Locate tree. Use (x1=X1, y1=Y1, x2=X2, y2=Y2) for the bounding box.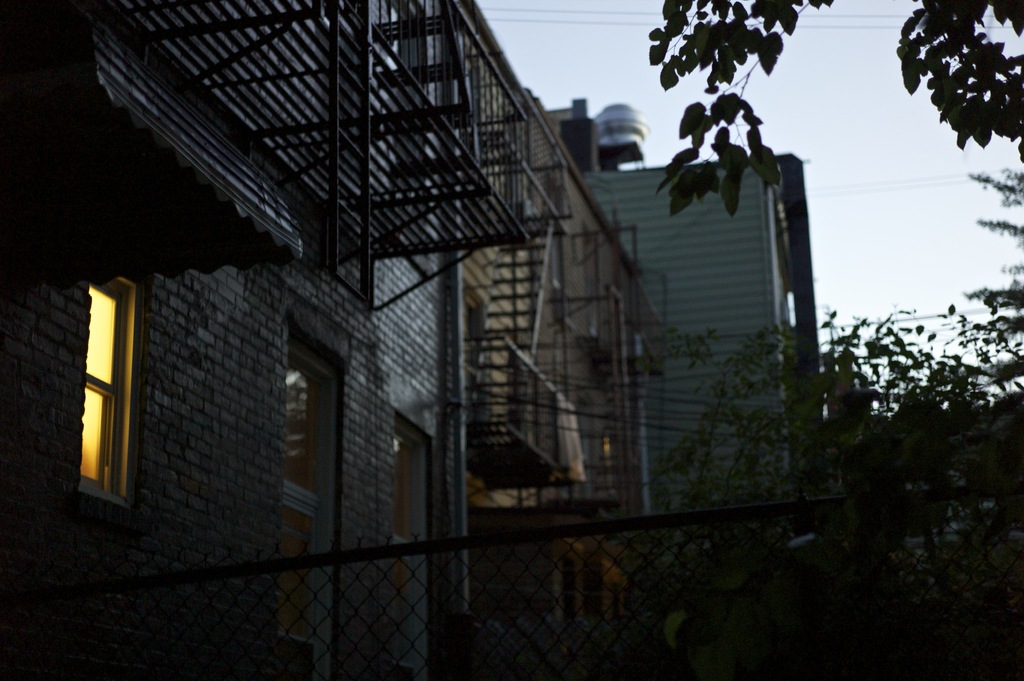
(x1=604, y1=294, x2=1023, y2=680).
